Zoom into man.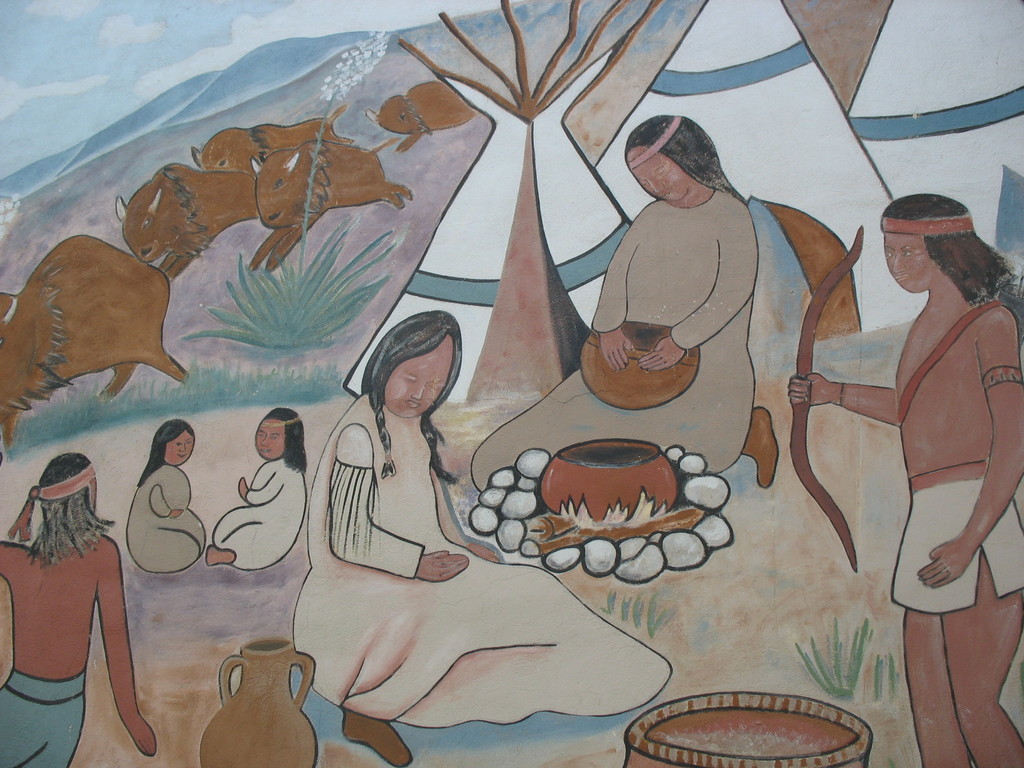
Zoom target: bbox=[836, 148, 1018, 715].
